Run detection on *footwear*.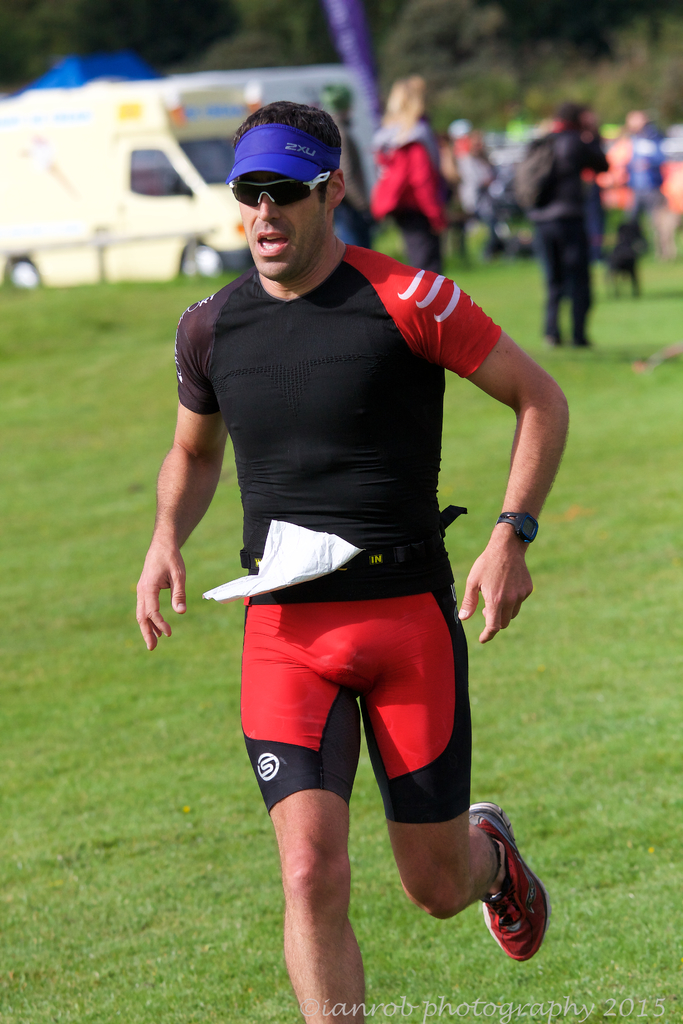
Result: pyautogui.locateOnScreen(548, 329, 564, 346).
